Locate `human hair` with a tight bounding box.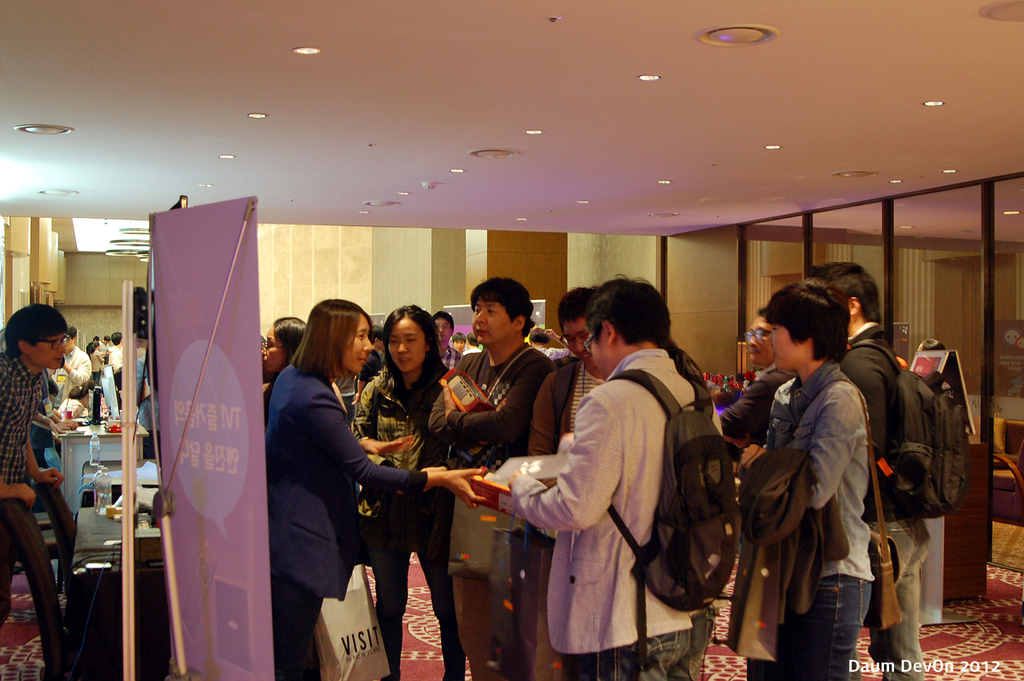
bbox=(593, 275, 678, 348).
